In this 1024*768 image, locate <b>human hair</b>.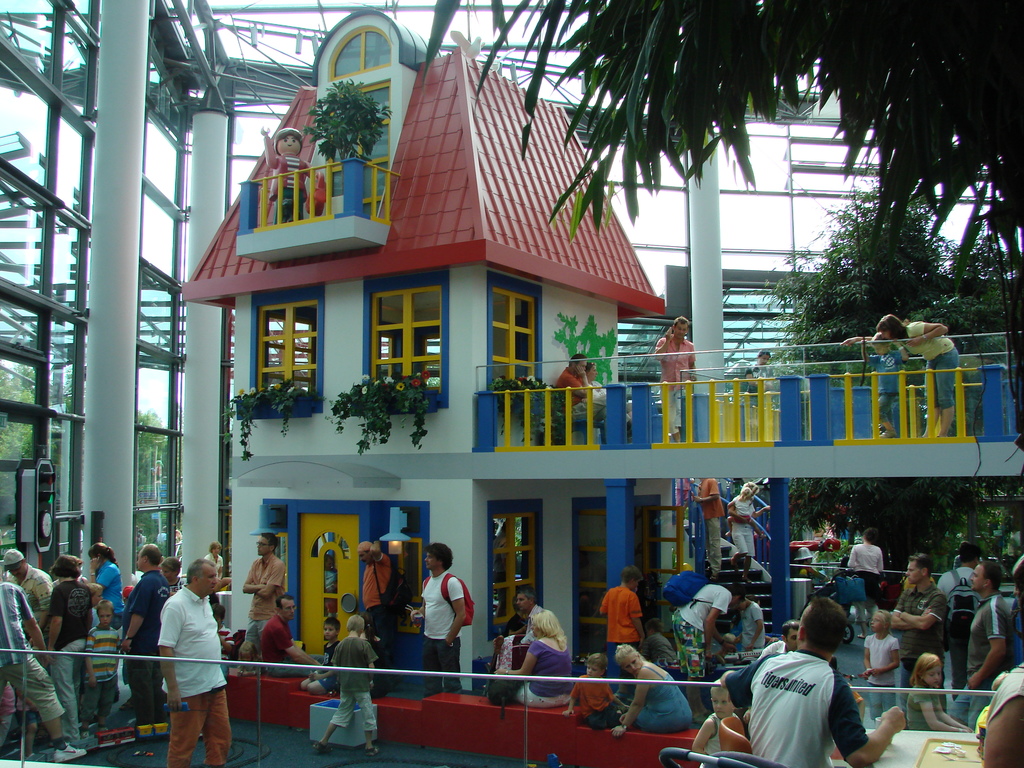
Bounding box: x1=906 y1=551 x2=933 y2=575.
